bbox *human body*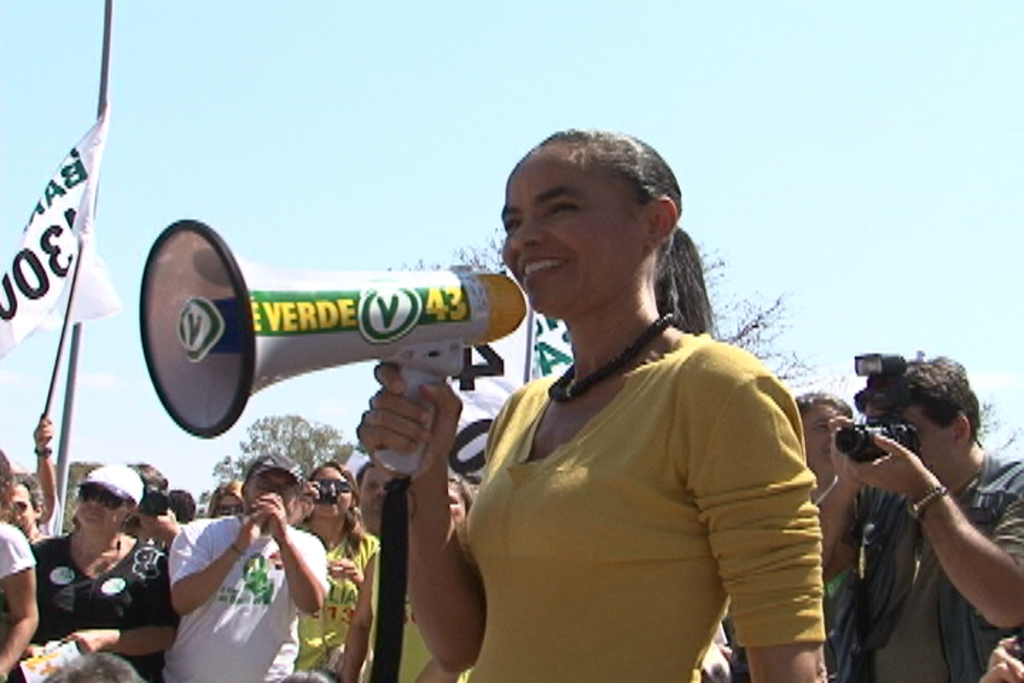
(448, 179, 842, 682)
